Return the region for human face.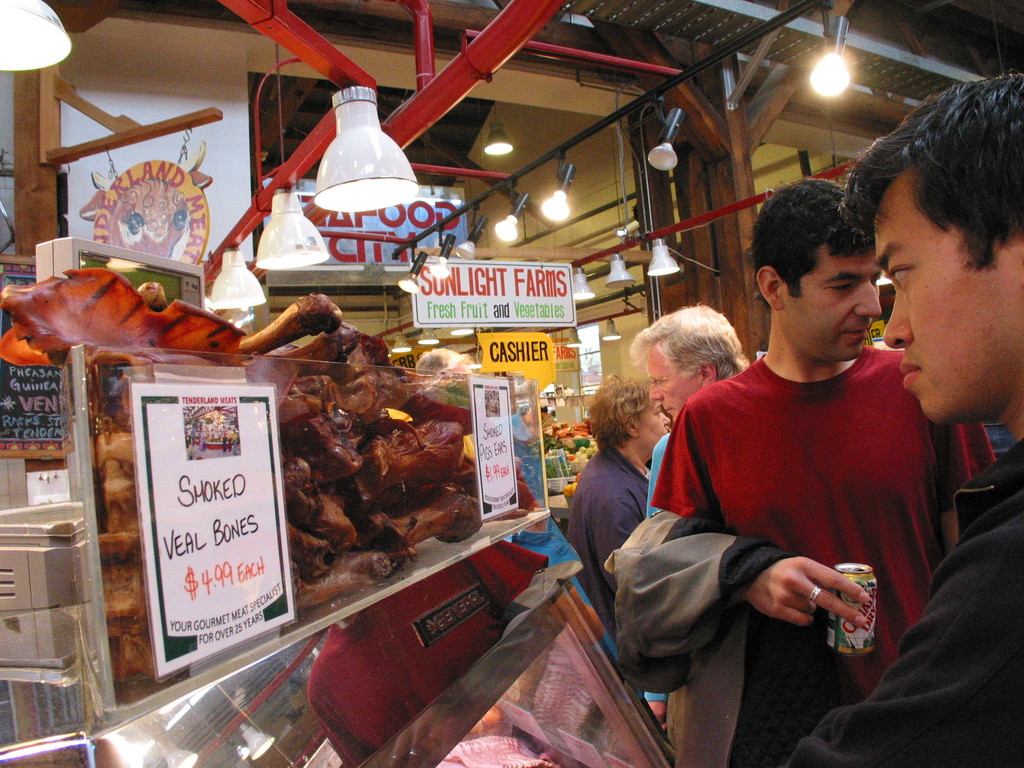
left=881, top=172, right=1023, bottom=424.
